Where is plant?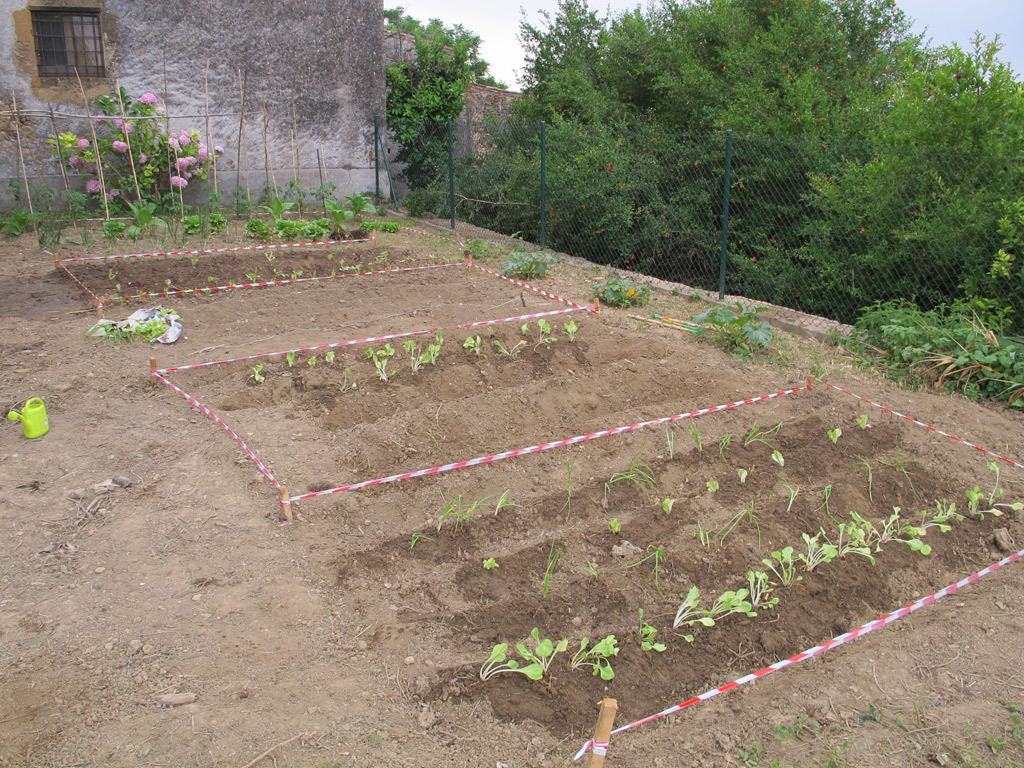
(636, 604, 665, 655).
